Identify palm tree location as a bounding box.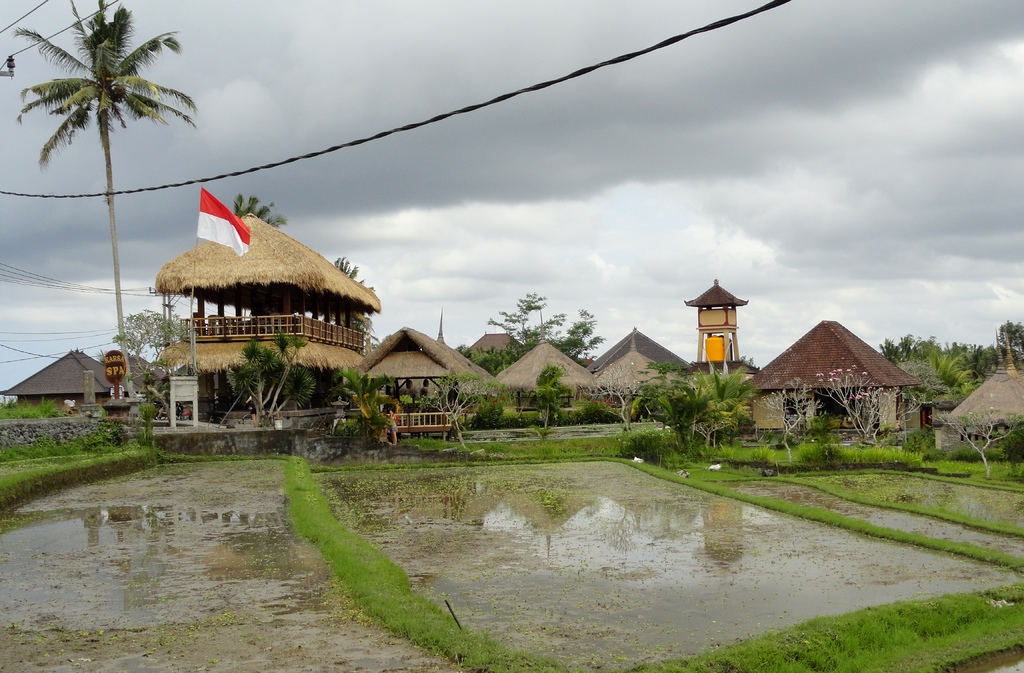
[left=25, top=5, right=189, bottom=379].
